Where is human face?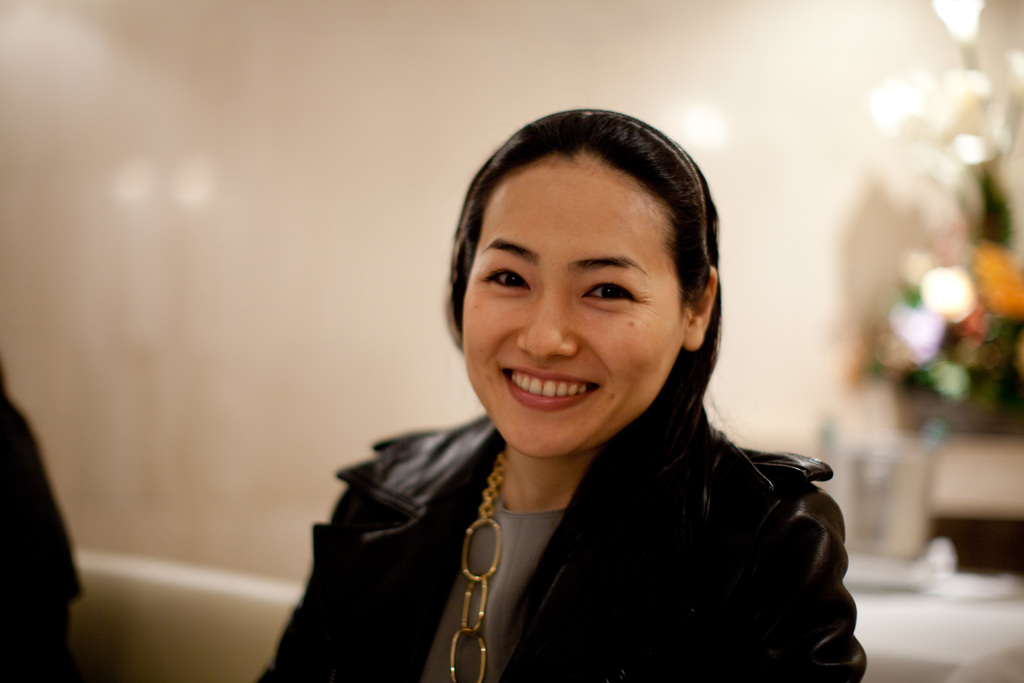
{"x1": 458, "y1": 165, "x2": 678, "y2": 458}.
